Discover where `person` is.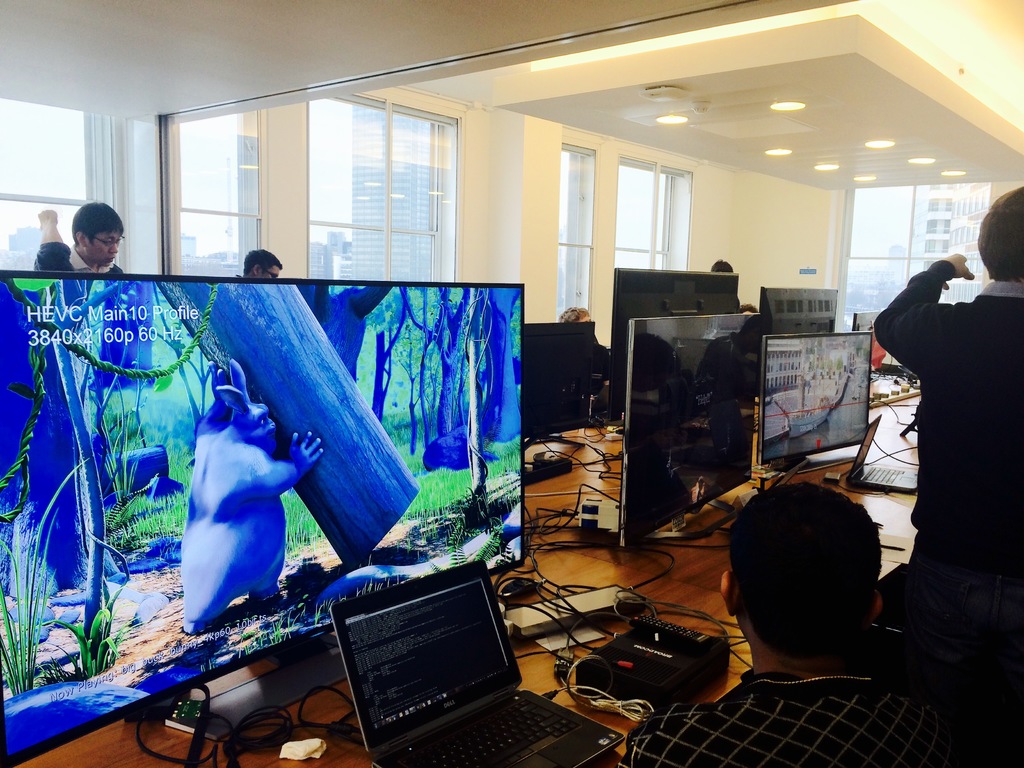
Discovered at [left=33, top=198, right=126, bottom=273].
